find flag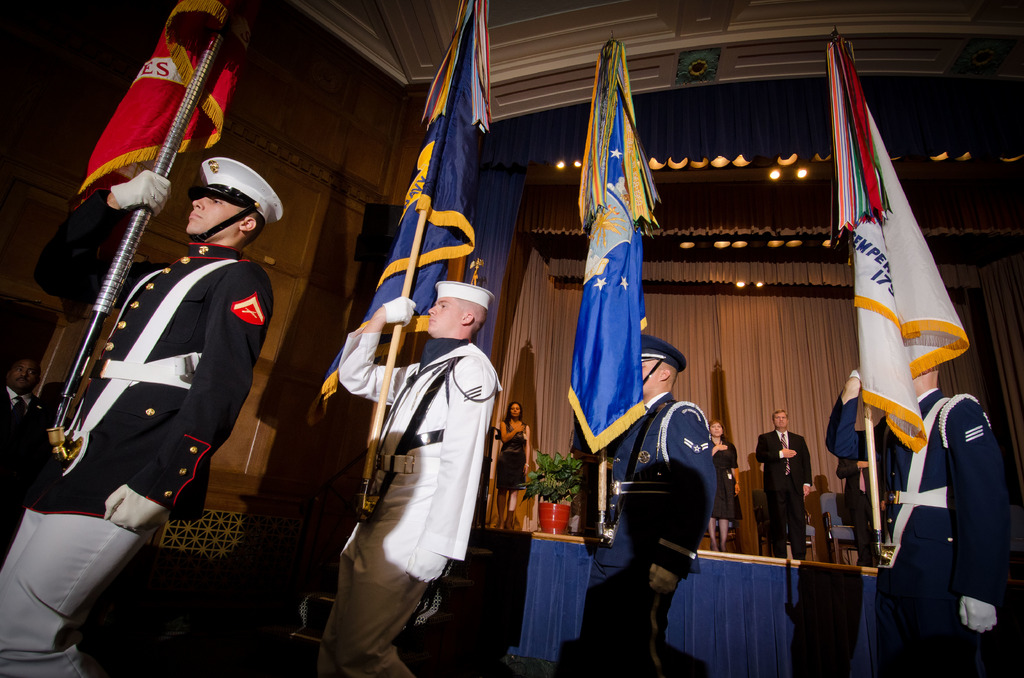
827 24 966 456
